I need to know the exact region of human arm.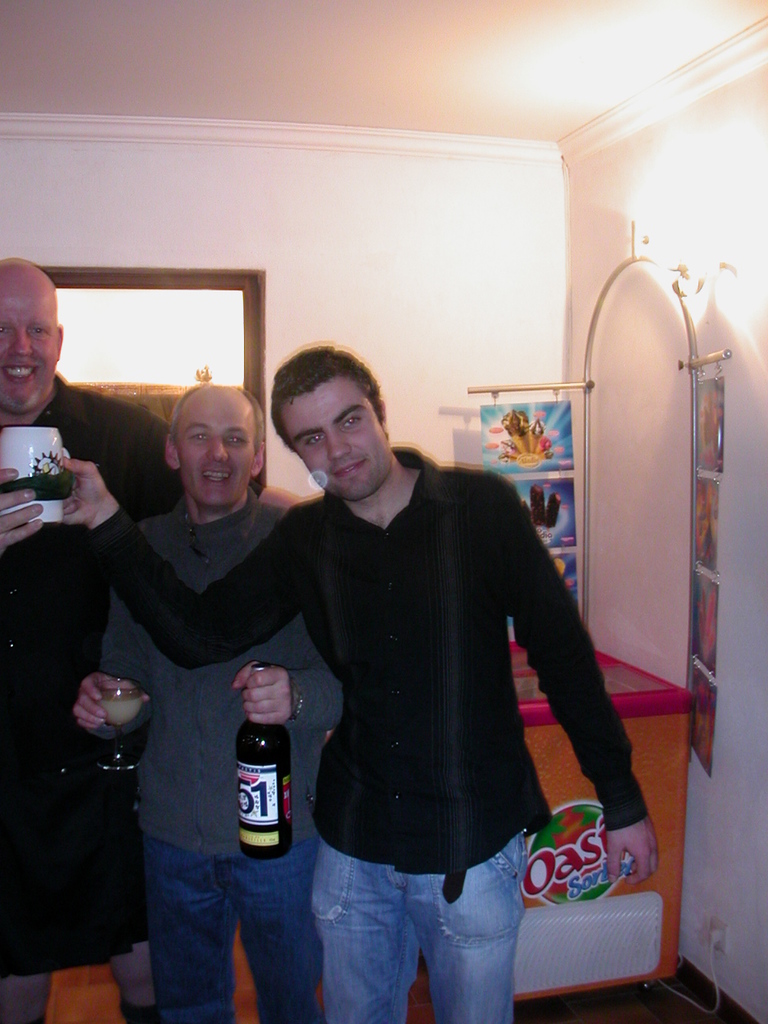
Region: 0:461:52:556.
